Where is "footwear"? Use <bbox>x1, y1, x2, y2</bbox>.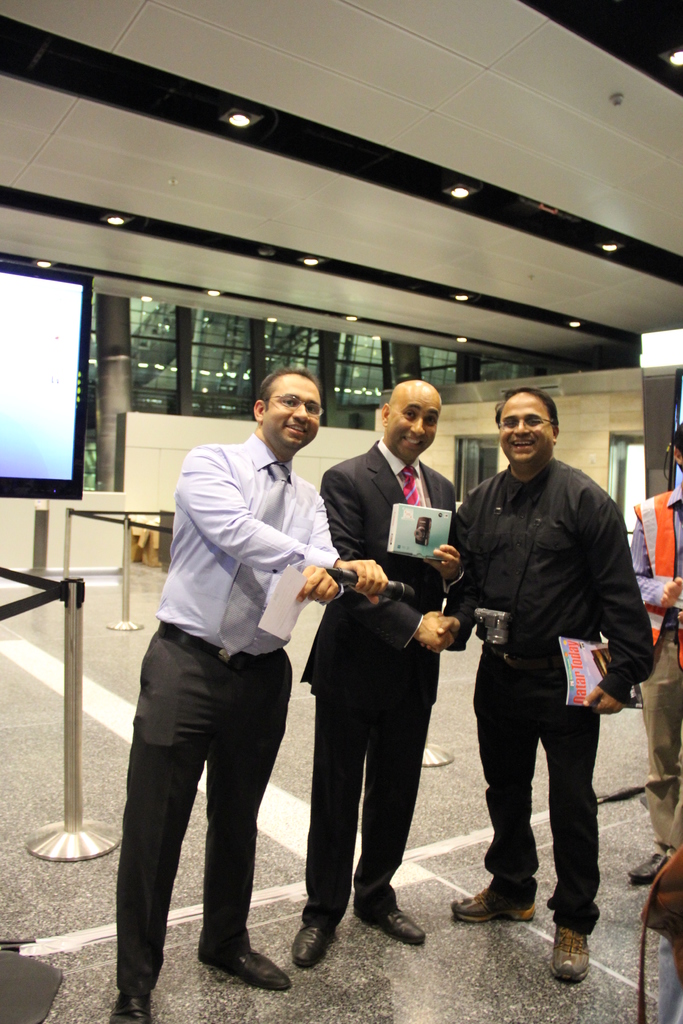
<bbox>626, 851, 673, 886</bbox>.
